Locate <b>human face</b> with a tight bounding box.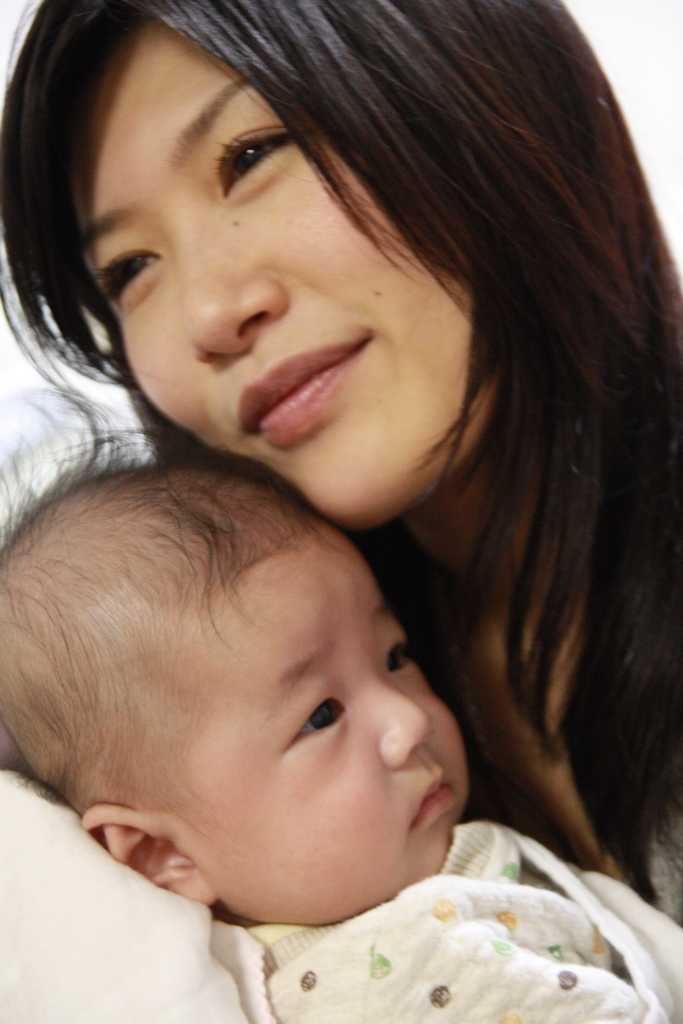
locate(73, 18, 511, 525).
